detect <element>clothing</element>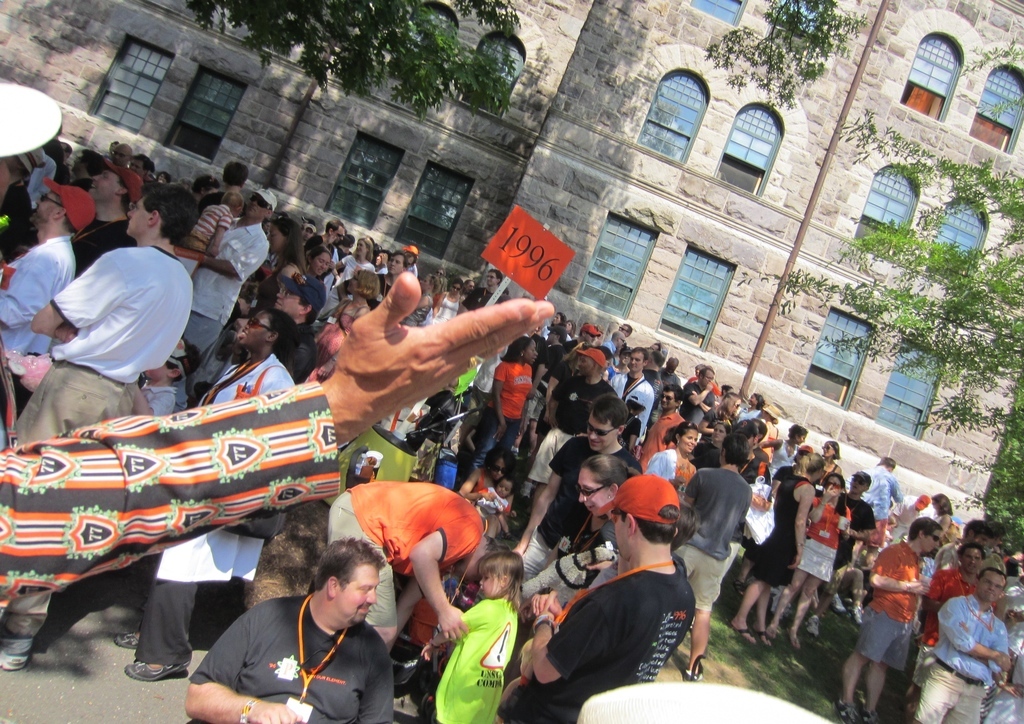
(909, 561, 976, 685)
